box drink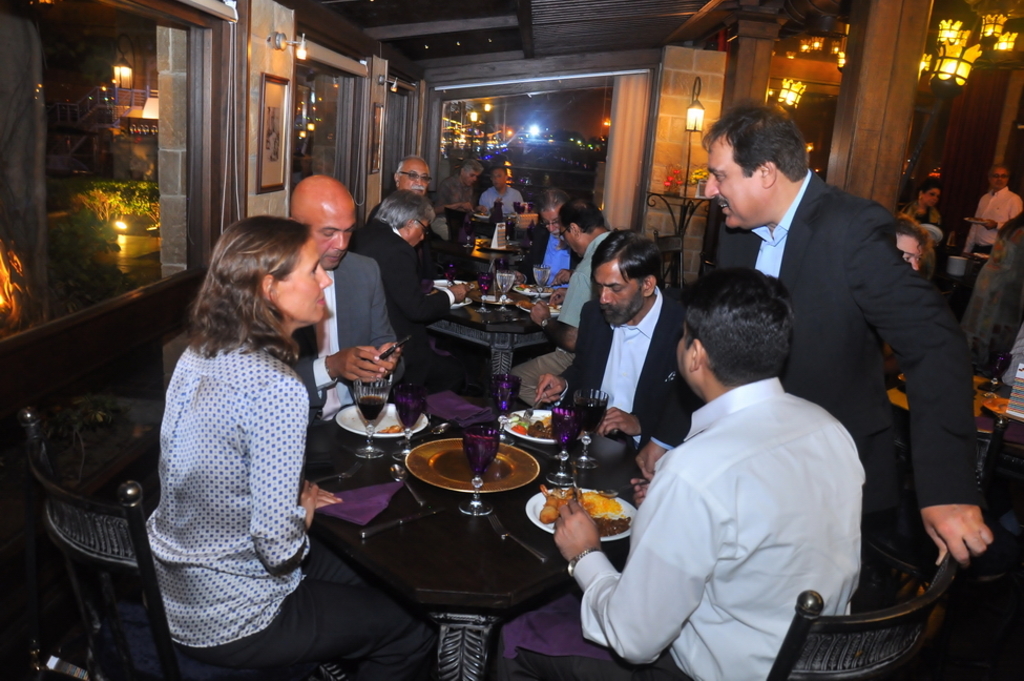
<box>492,274,515,294</box>
